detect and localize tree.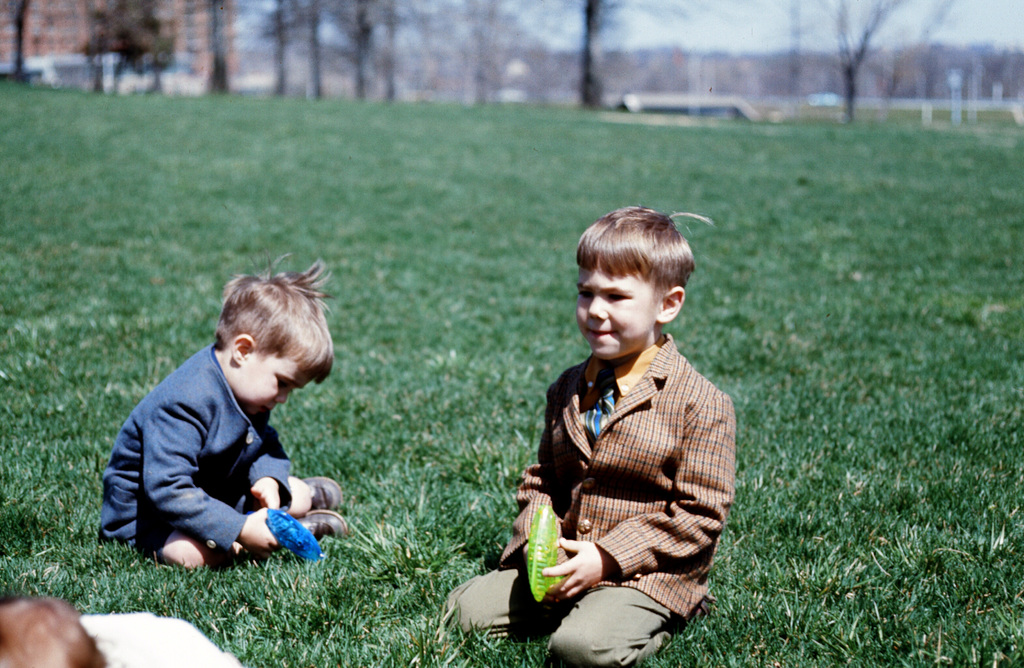
Localized at x1=88, y1=0, x2=169, y2=96.
